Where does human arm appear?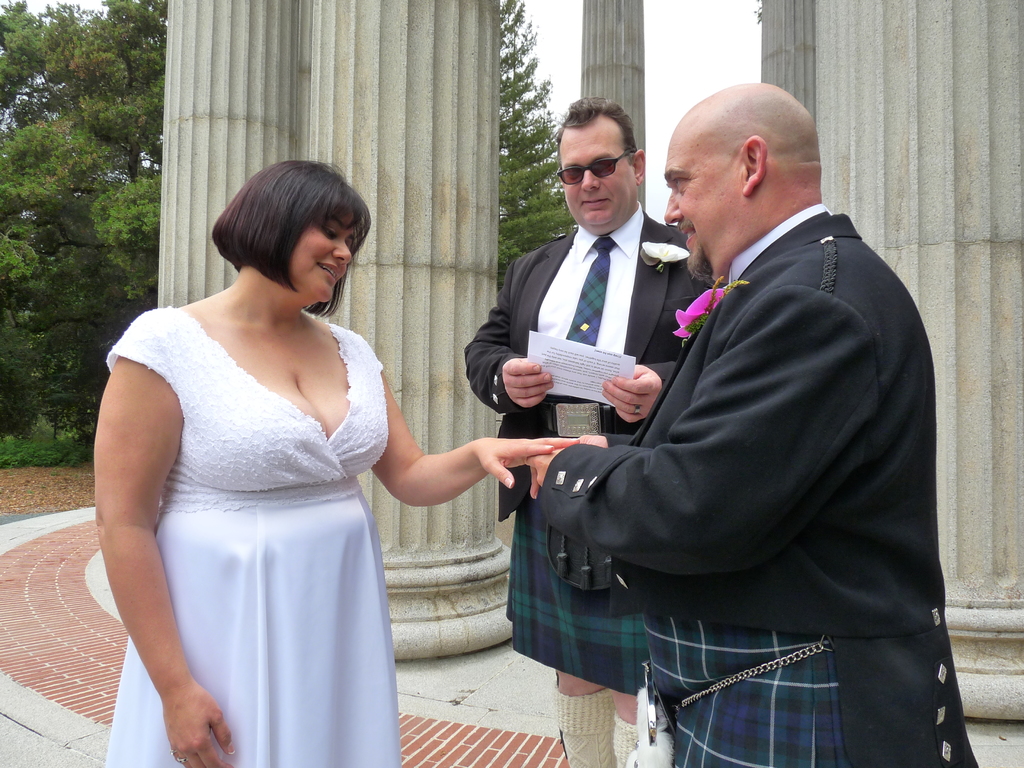
Appears at select_region(455, 259, 561, 422).
